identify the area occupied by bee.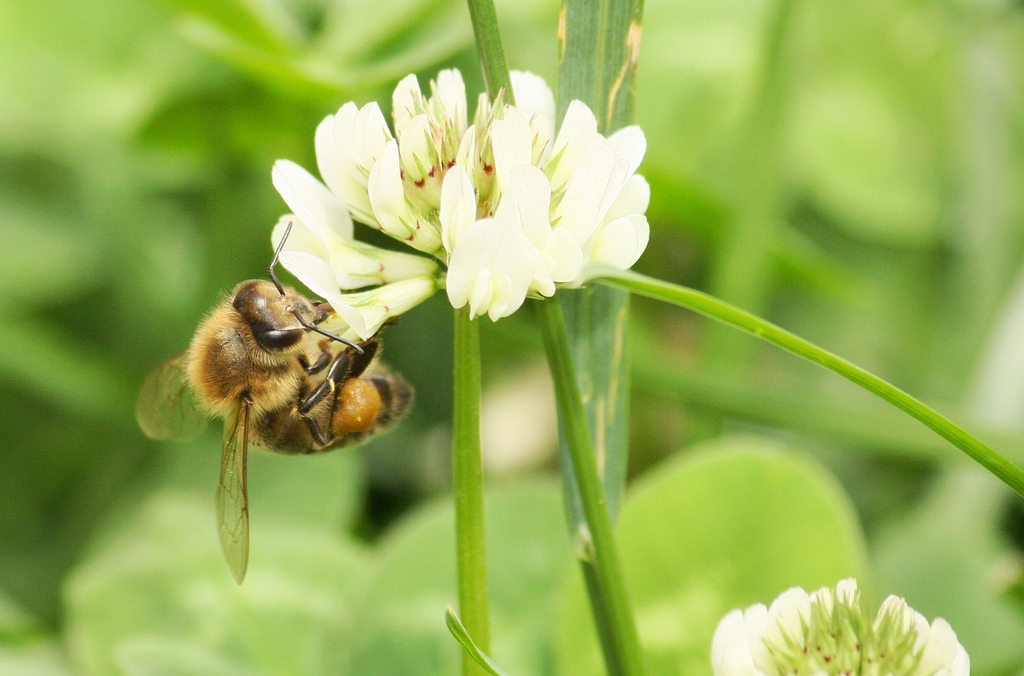
Area: 163:270:392:545.
